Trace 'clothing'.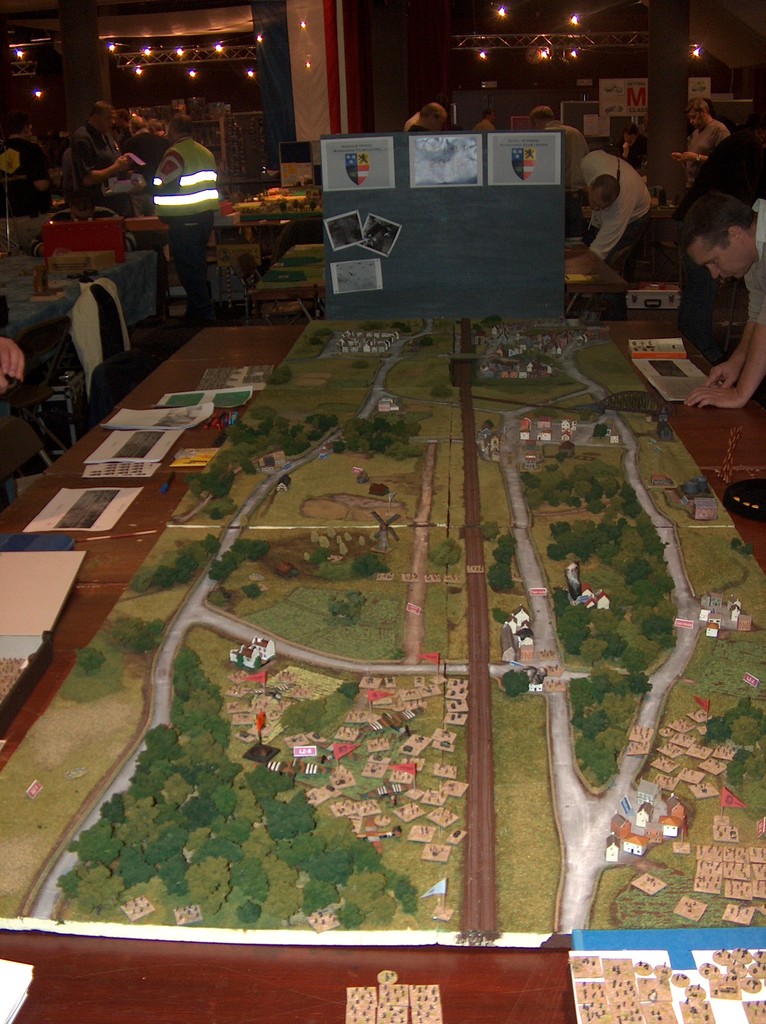
Traced to x1=678, y1=120, x2=730, y2=163.
